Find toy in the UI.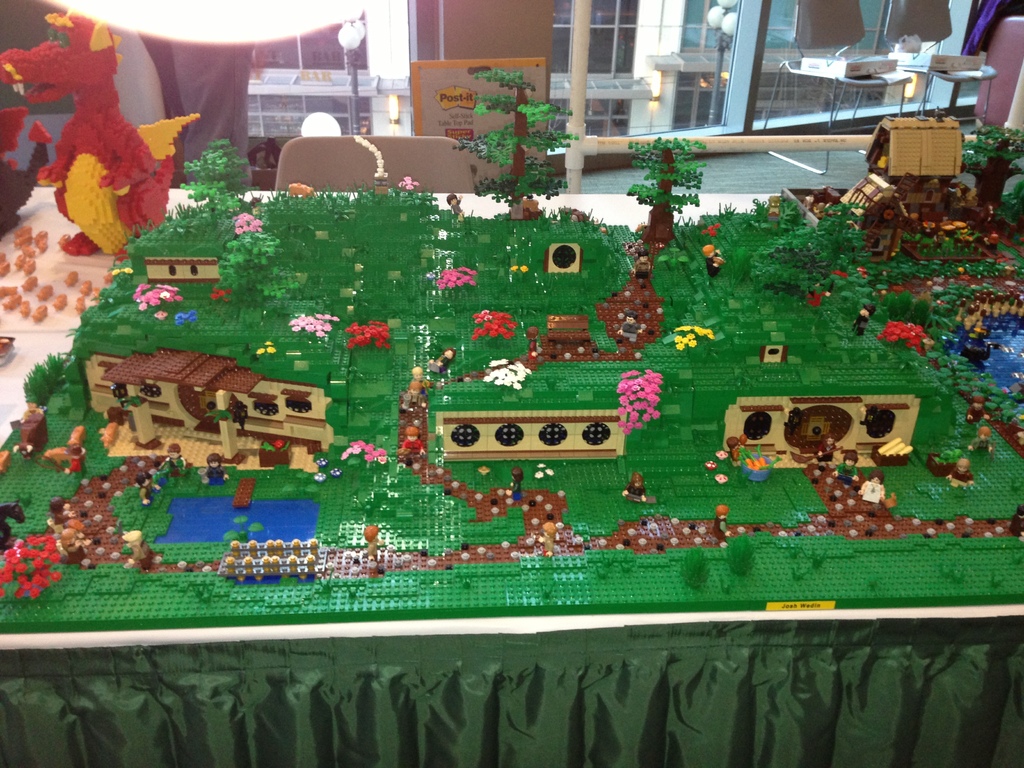
UI element at select_region(285, 536, 305, 579).
